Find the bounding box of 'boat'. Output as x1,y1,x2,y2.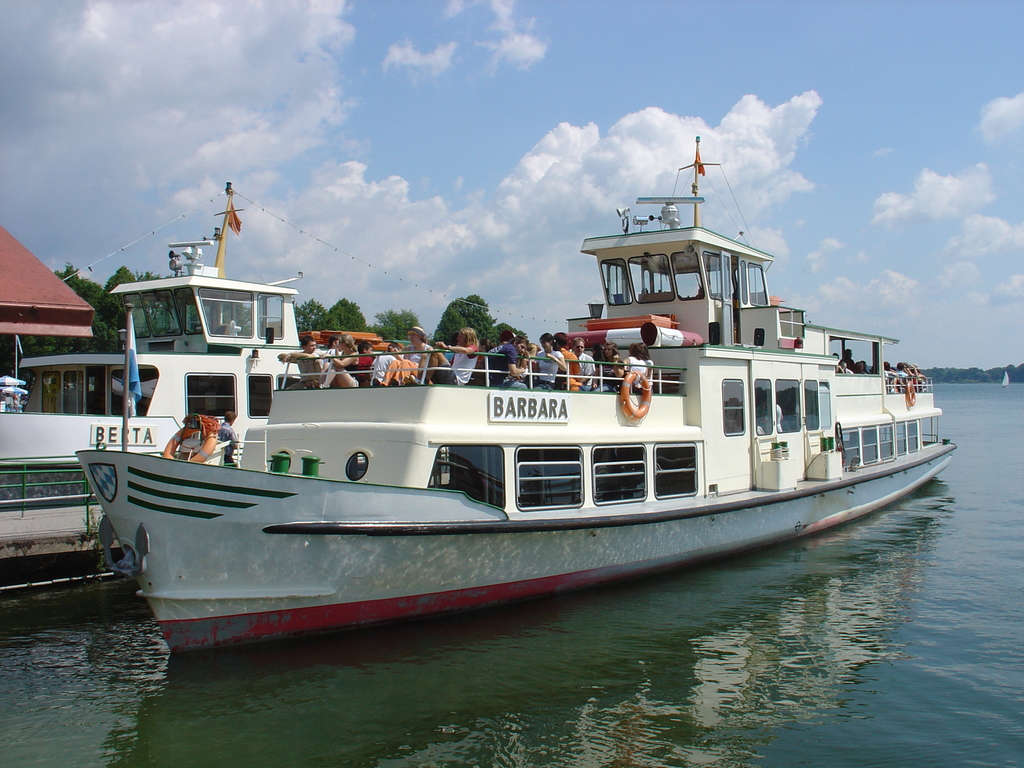
0,180,412,593.
